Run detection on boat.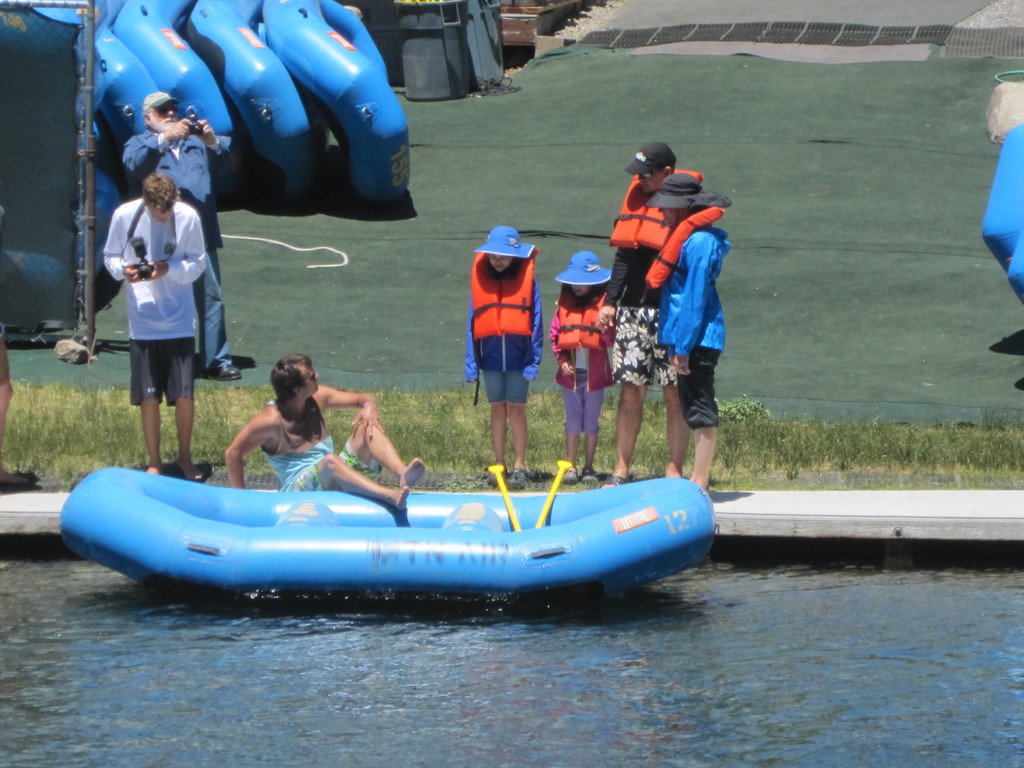
Result: BBox(106, 415, 698, 605).
